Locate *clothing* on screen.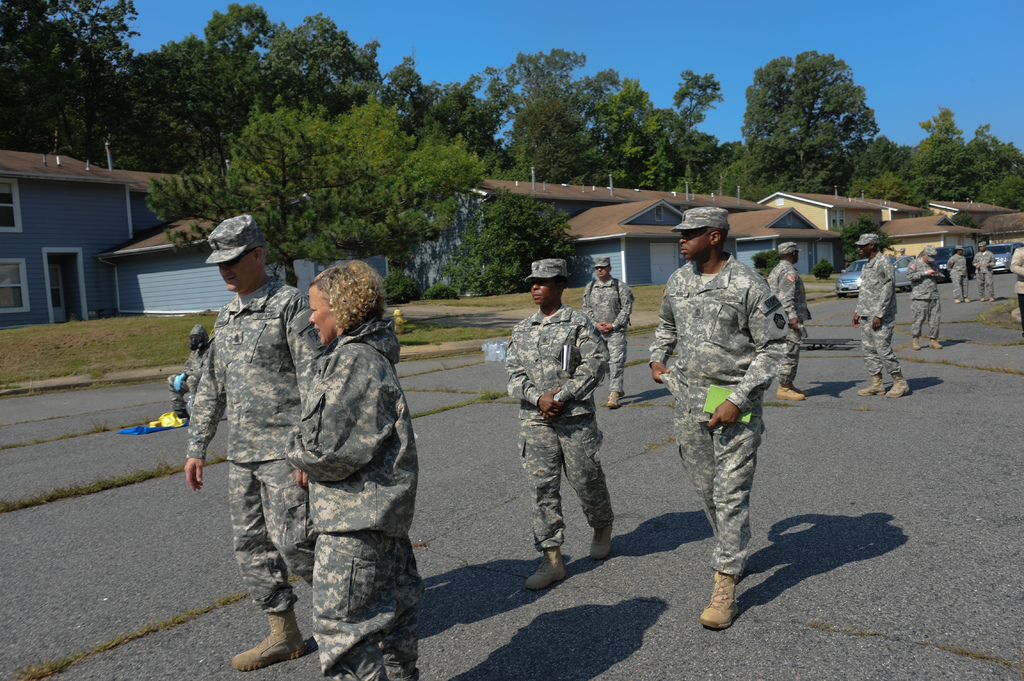
On screen at l=168, t=236, r=351, b=645.
